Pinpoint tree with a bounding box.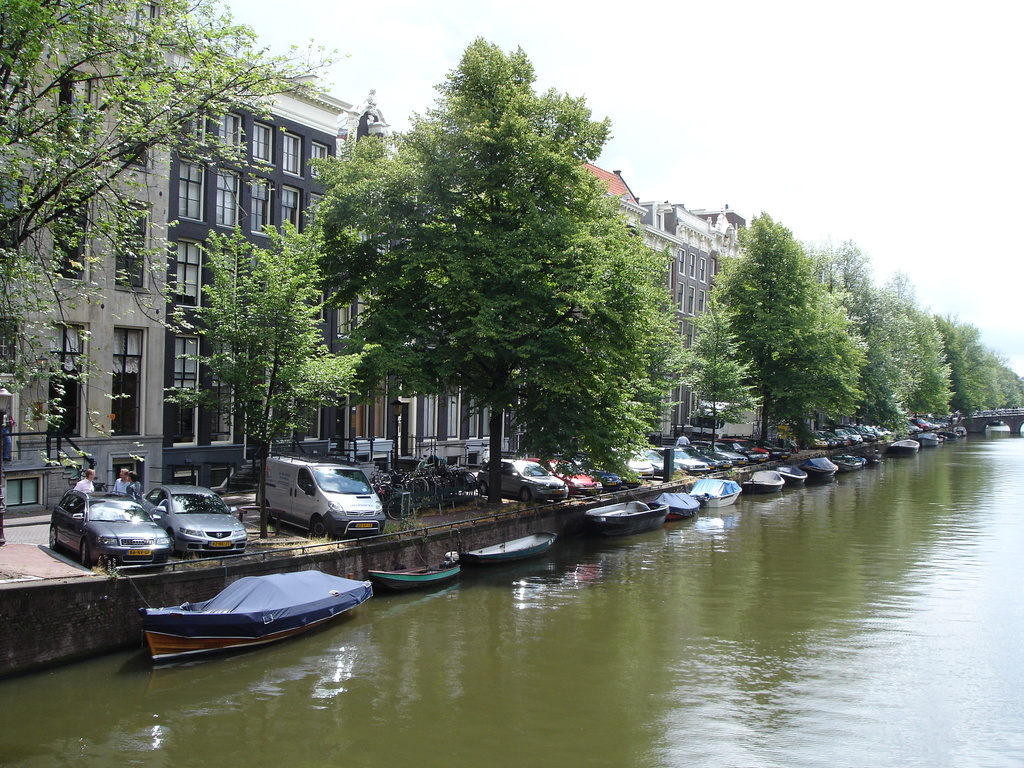
crop(906, 268, 956, 443).
